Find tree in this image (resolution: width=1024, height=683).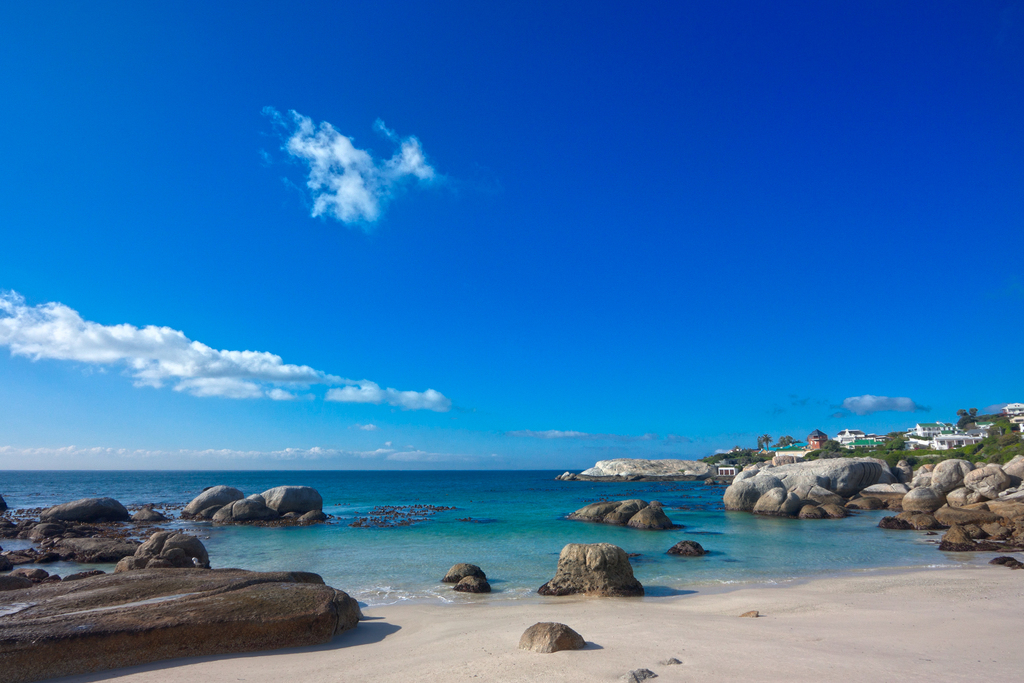
locate(825, 436, 850, 450).
